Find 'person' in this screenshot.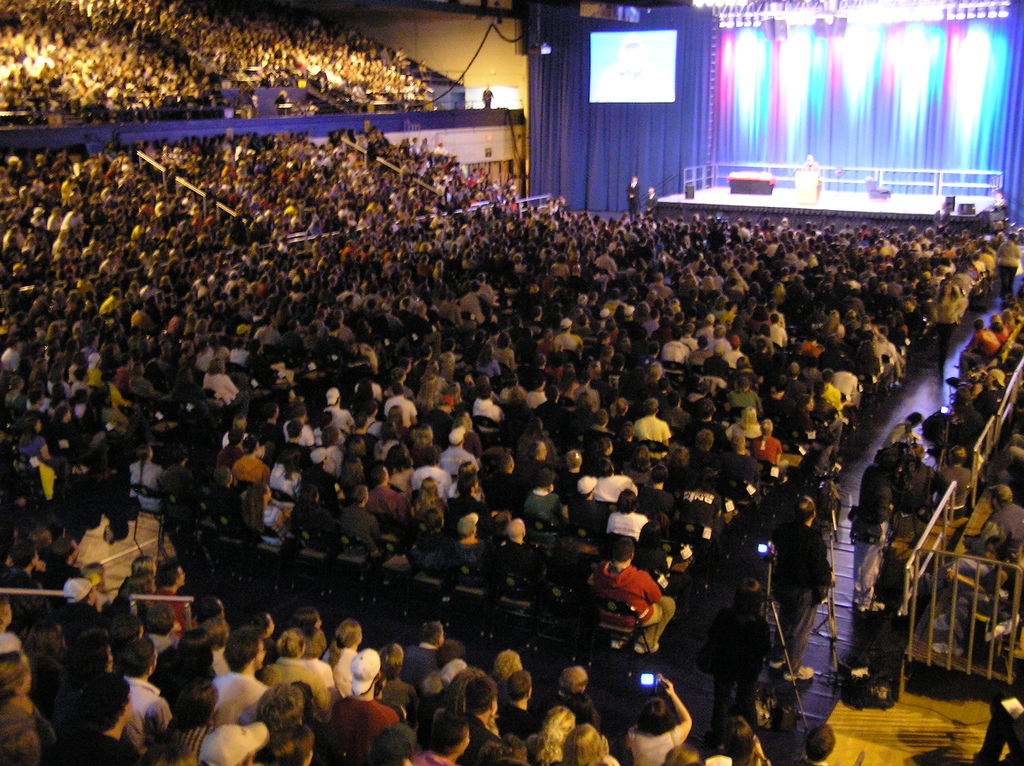
The bounding box for 'person' is {"left": 385, "top": 385, "right": 418, "bottom": 426}.
